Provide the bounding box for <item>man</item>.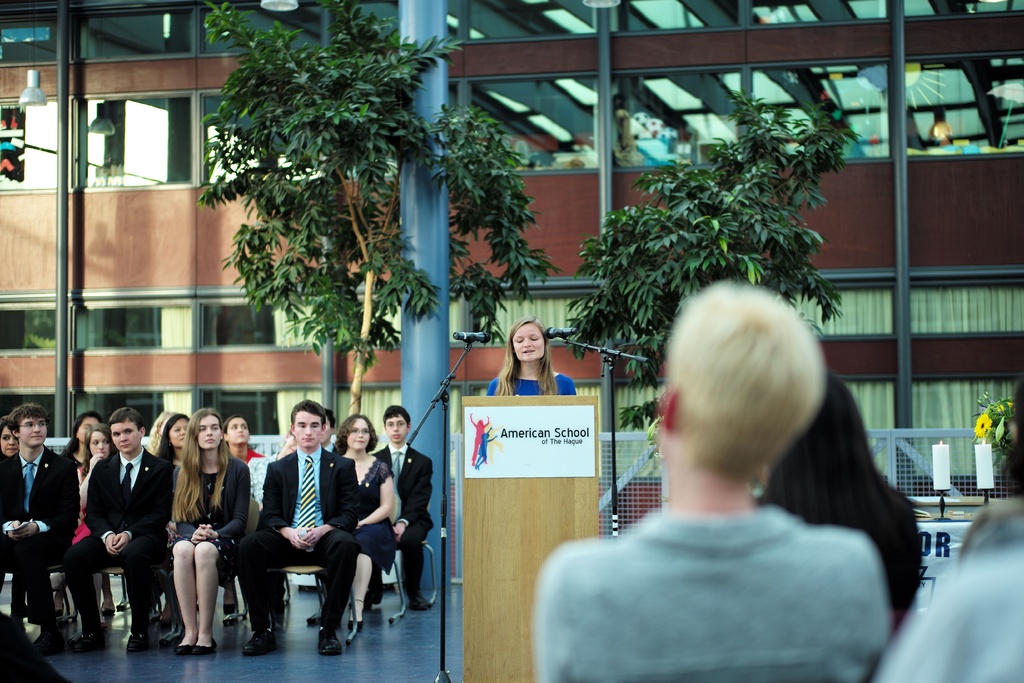
[x1=237, y1=409, x2=346, y2=657].
